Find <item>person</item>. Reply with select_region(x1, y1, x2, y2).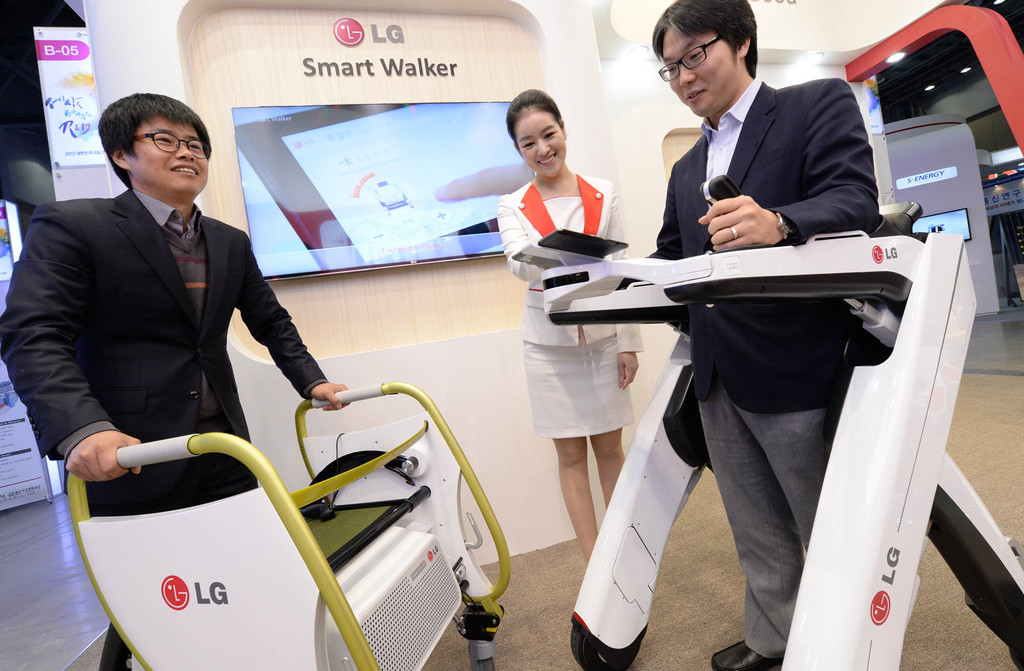
select_region(492, 90, 639, 561).
